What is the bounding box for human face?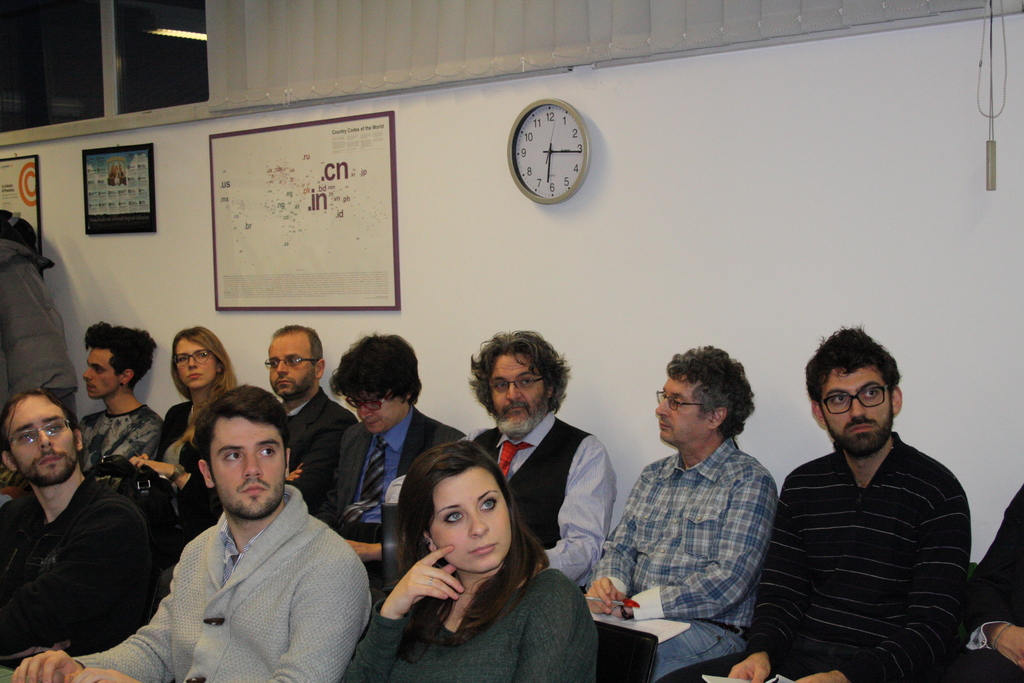
828, 370, 888, 450.
